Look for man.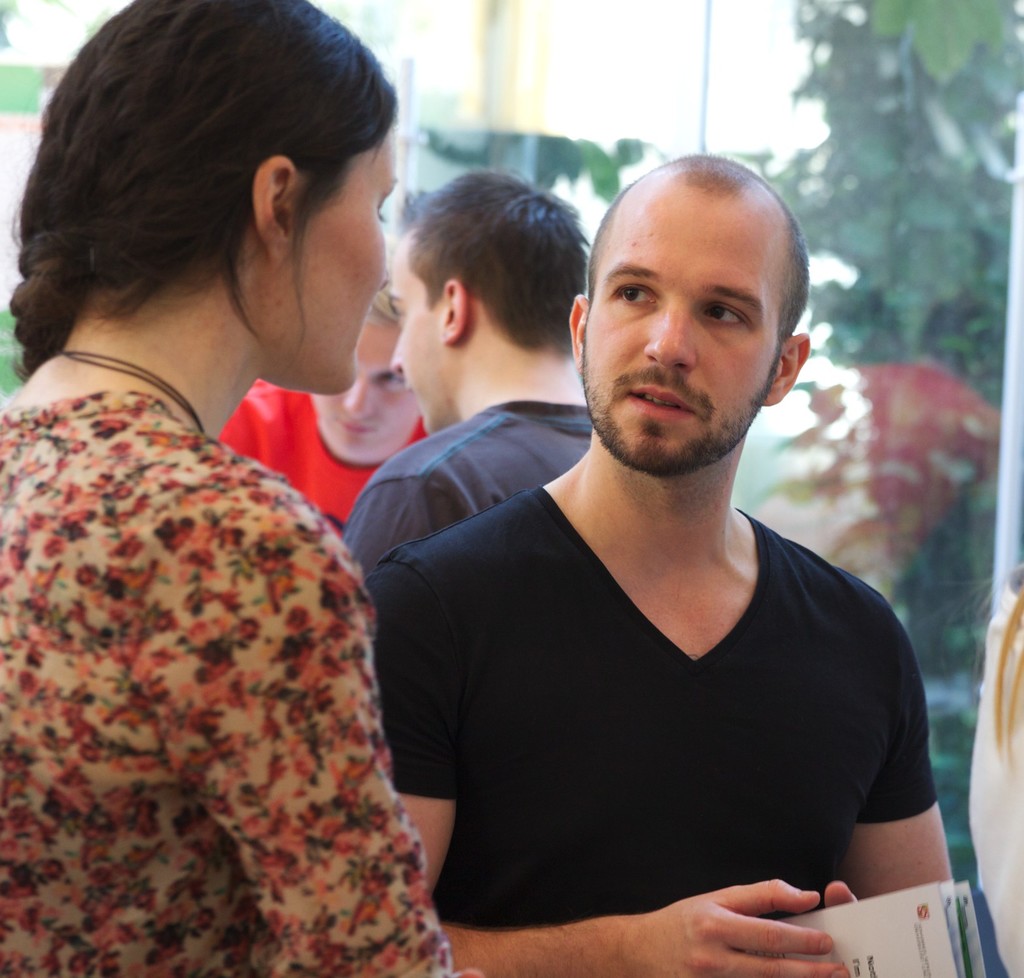
Found: bbox=[336, 168, 597, 590].
